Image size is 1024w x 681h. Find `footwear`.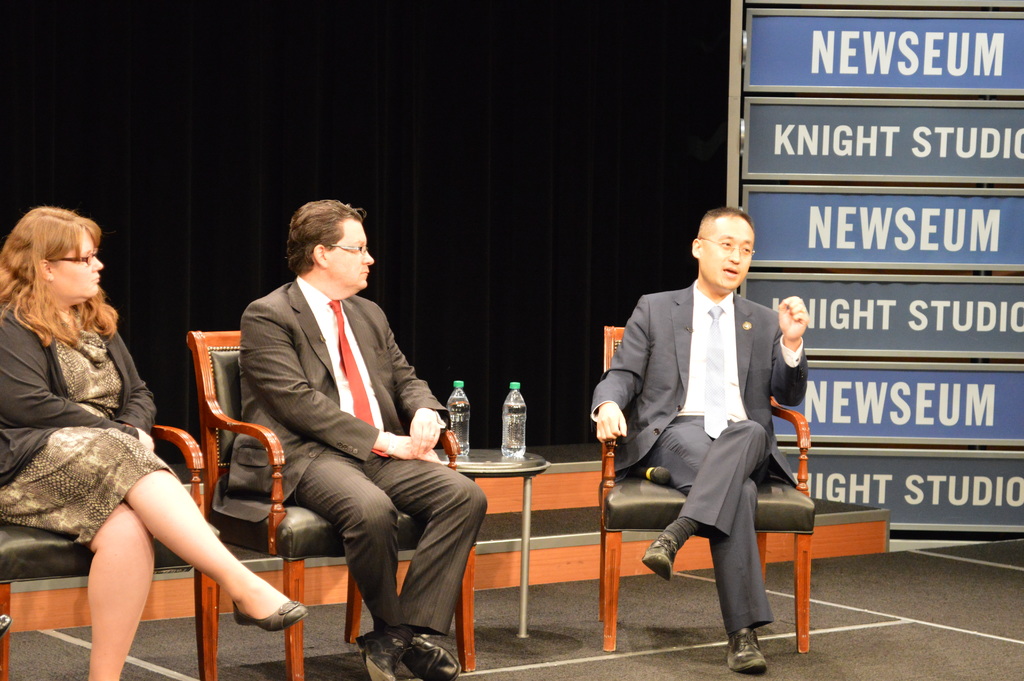
[641,534,678,581].
